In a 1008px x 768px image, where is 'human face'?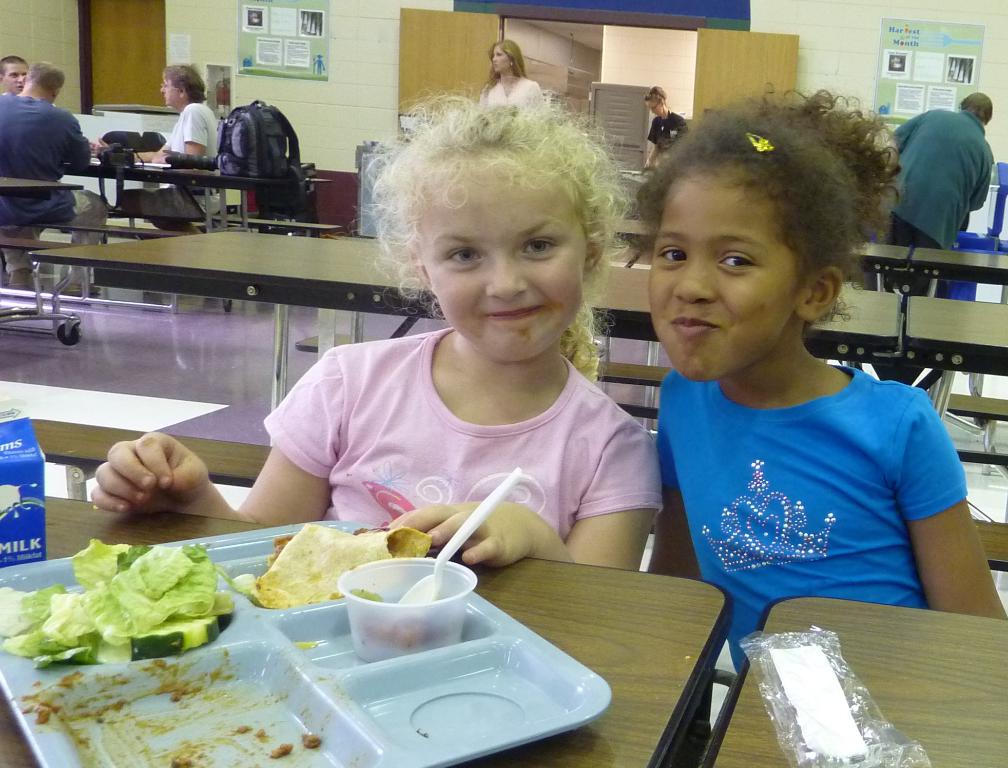
160 81 178 102.
